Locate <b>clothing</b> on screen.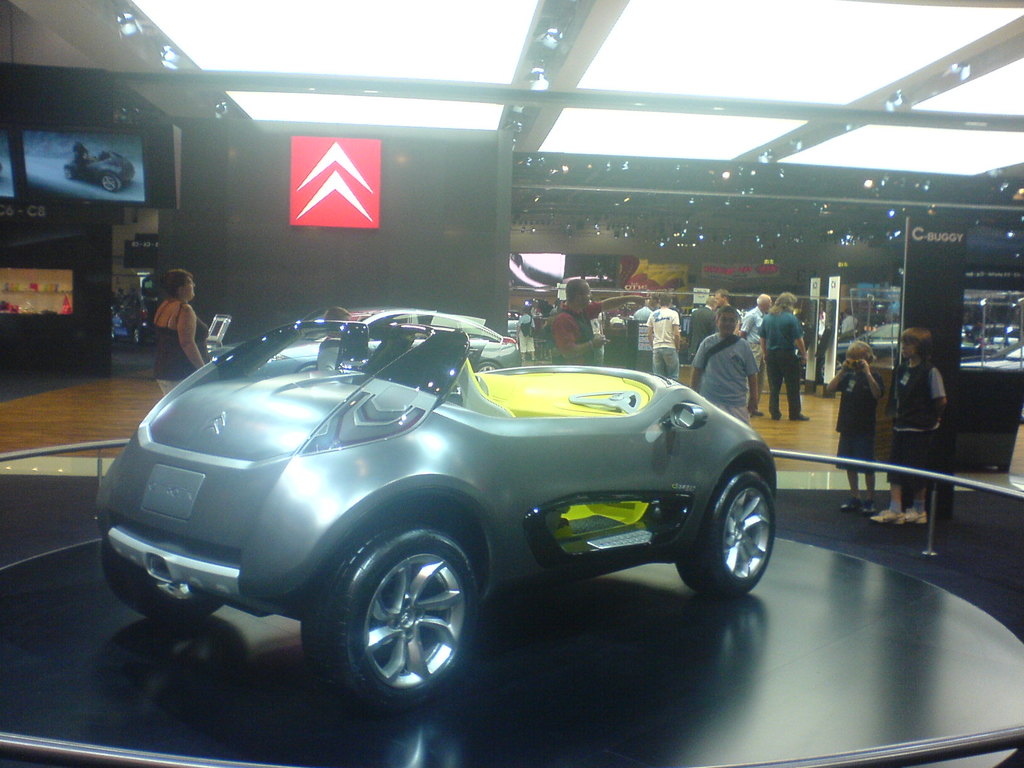
On screen at region(602, 316, 625, 367).
